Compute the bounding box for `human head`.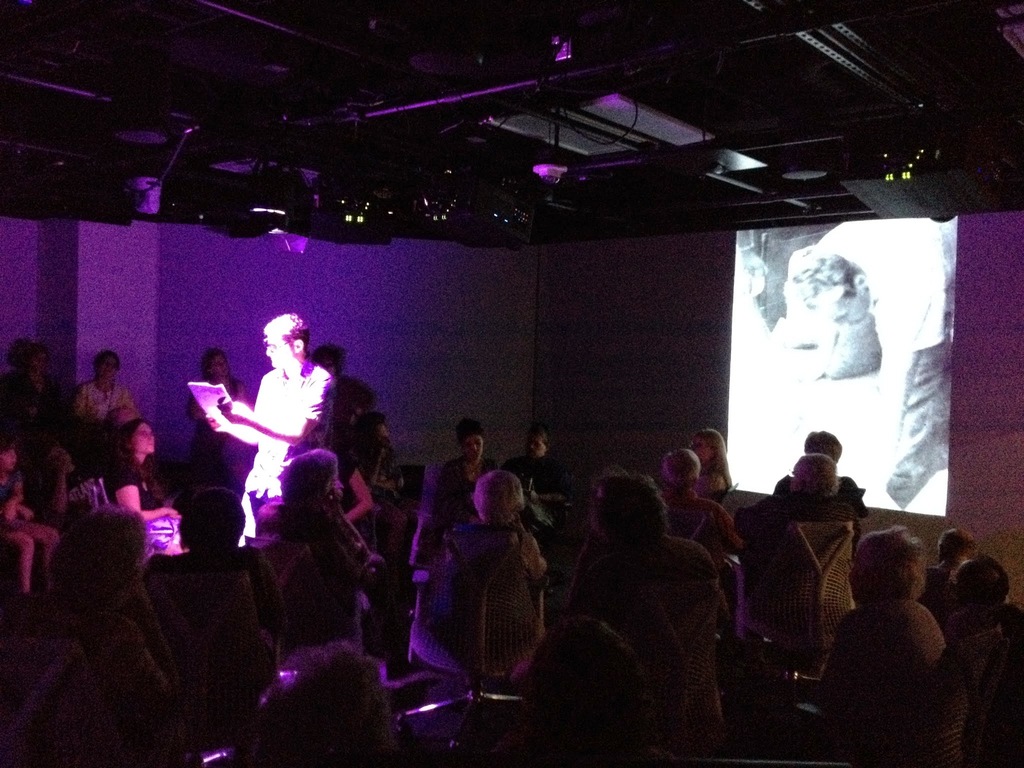
<bbox>845, 529, 929, 604</bbox>.
